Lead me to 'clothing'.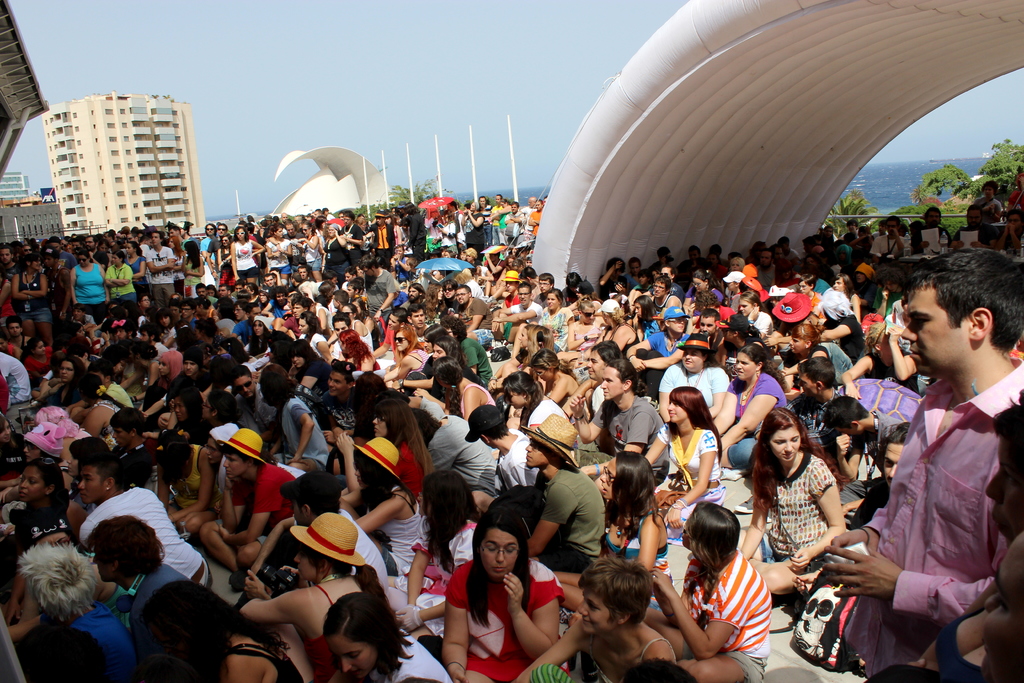
Lead to bbox(406, 211, 425, 256).
